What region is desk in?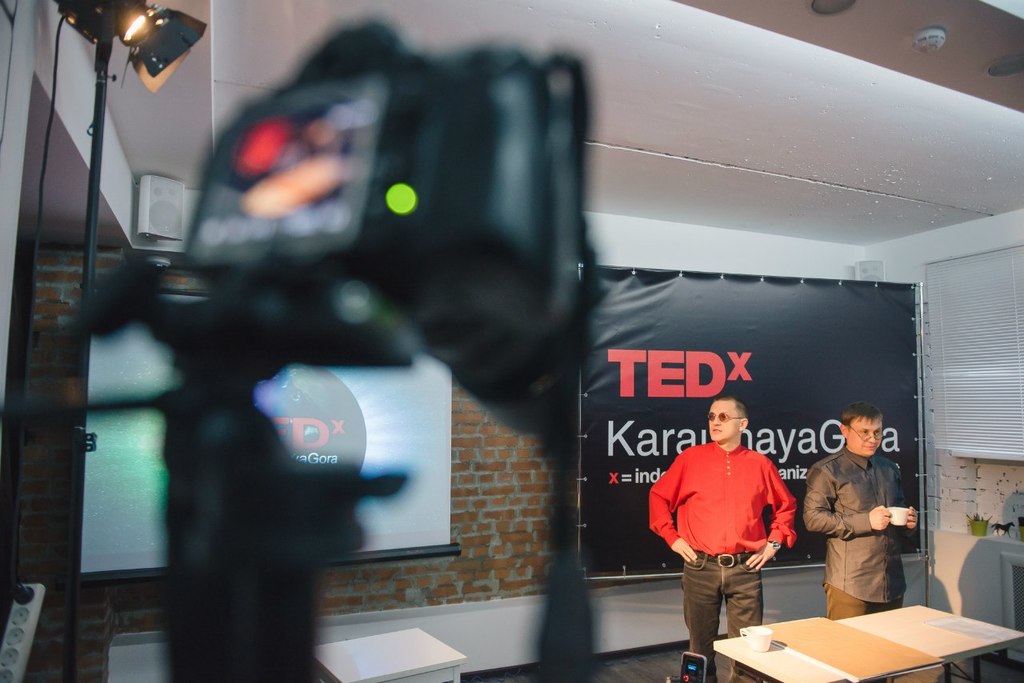
[727,600,994,682].
